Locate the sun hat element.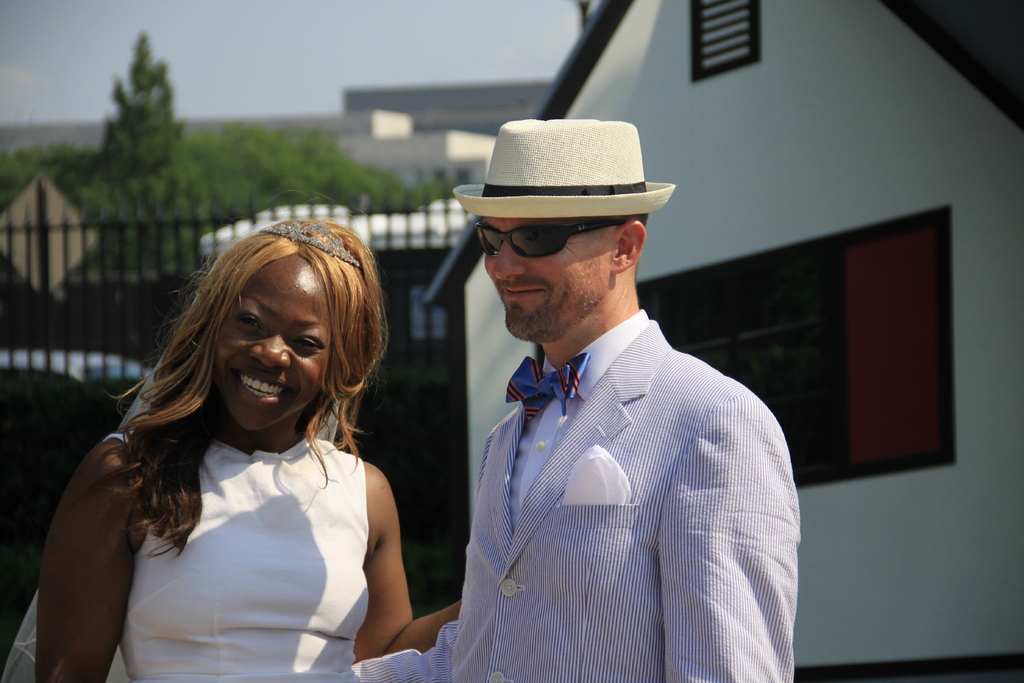
Element bbox: [x1=448, y1=113, x2=679, y2=216].
